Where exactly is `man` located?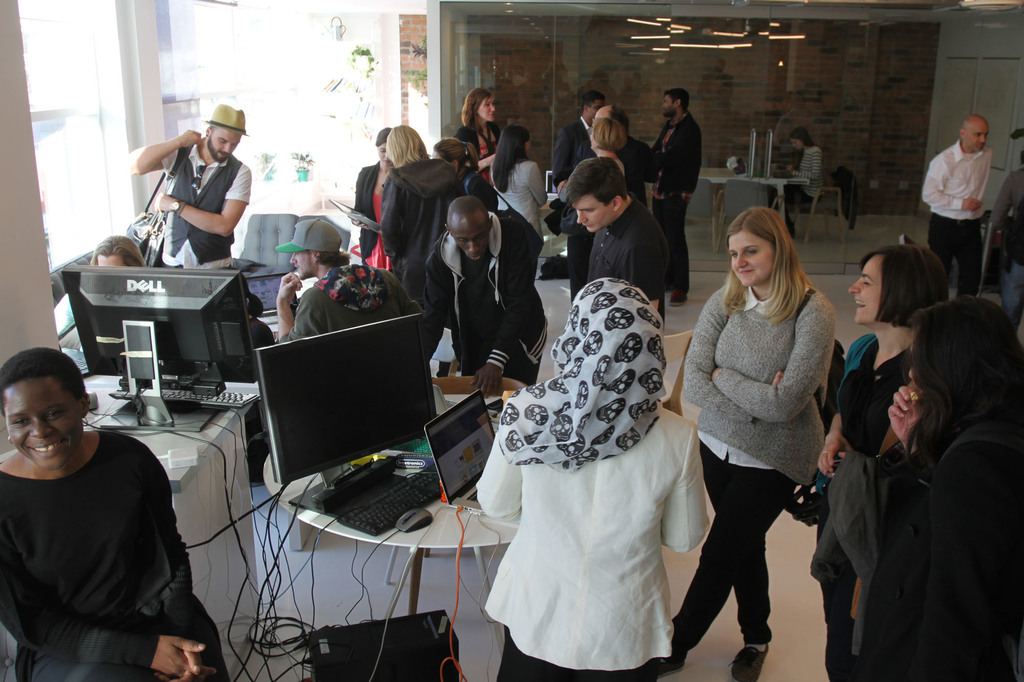
Its bounding box is [275, 214, 426, 340].
